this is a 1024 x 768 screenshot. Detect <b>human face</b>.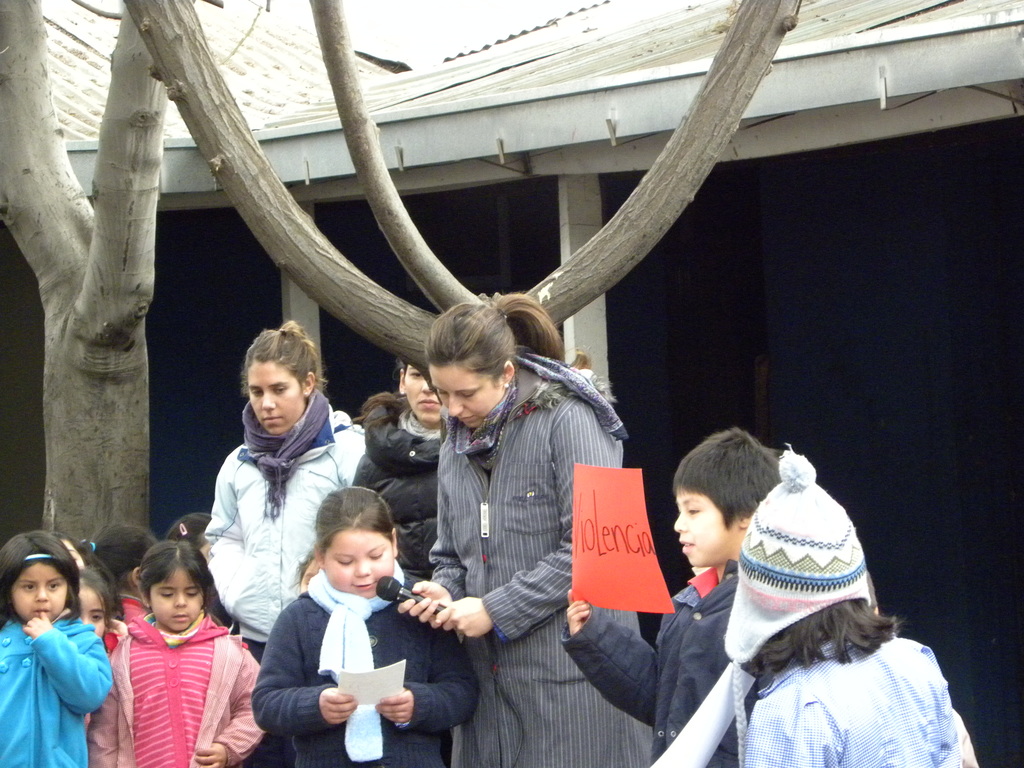
pyautogui.locateOnScreen(248, 355, 304, 436).
